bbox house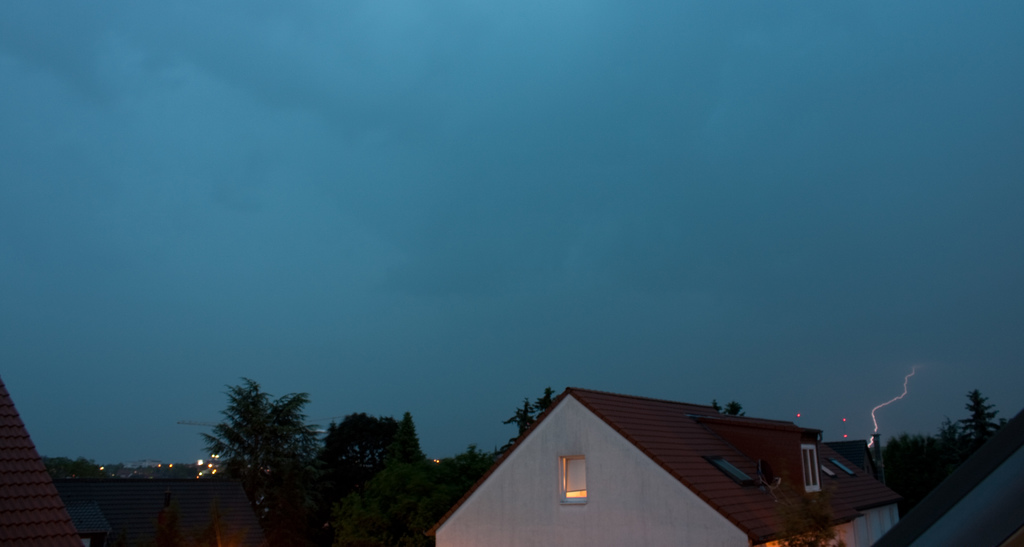
(78,478,268,546)
